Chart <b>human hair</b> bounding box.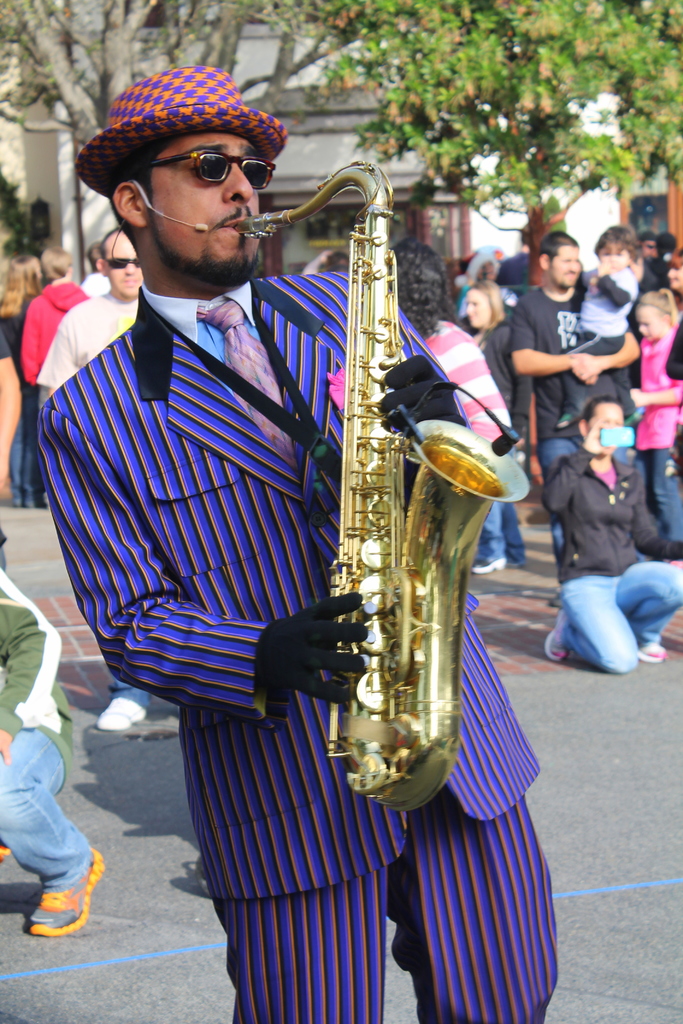
Charted: bbox=(96, 225, 121, 264).
